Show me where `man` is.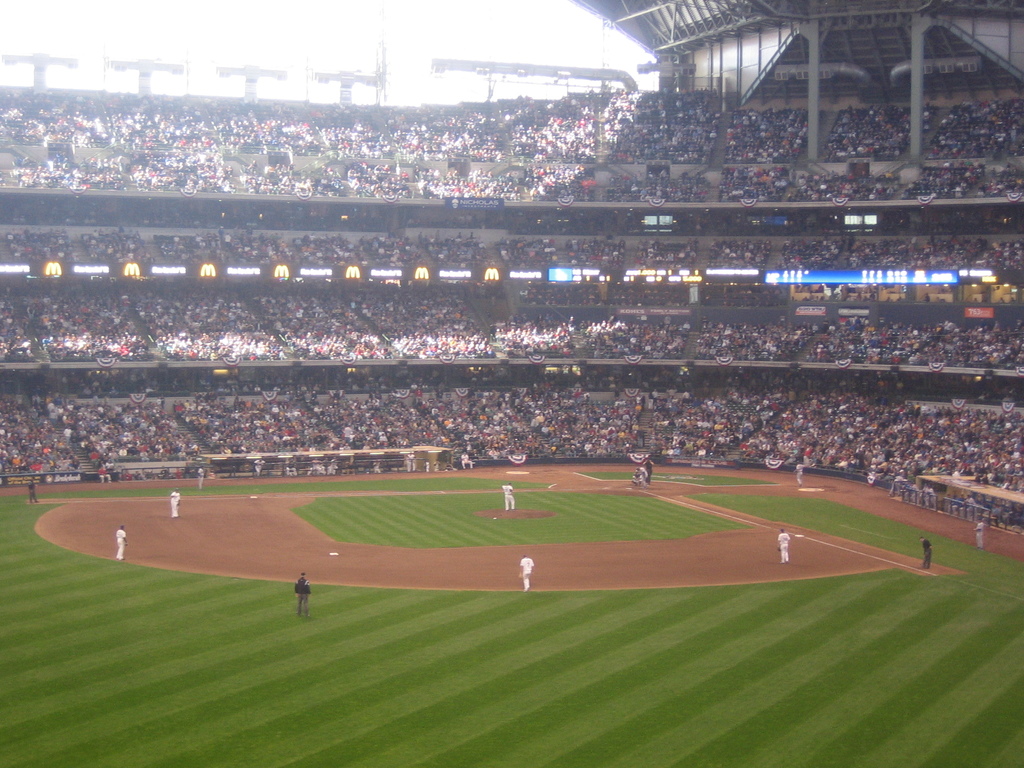
`man` is at [294, 572, 311, 621].
